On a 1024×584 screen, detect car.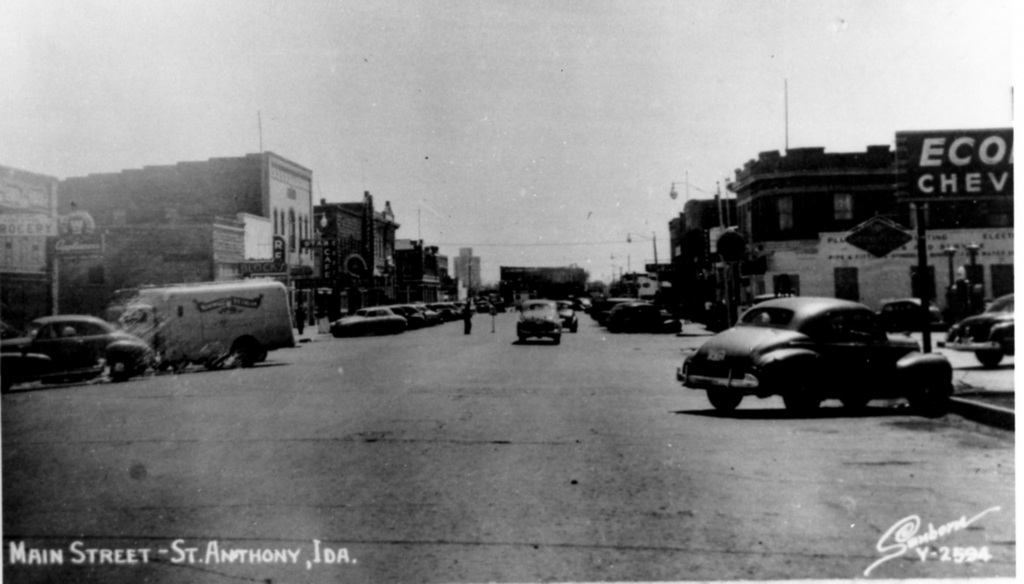
<box>593,300,672,333</box>.
